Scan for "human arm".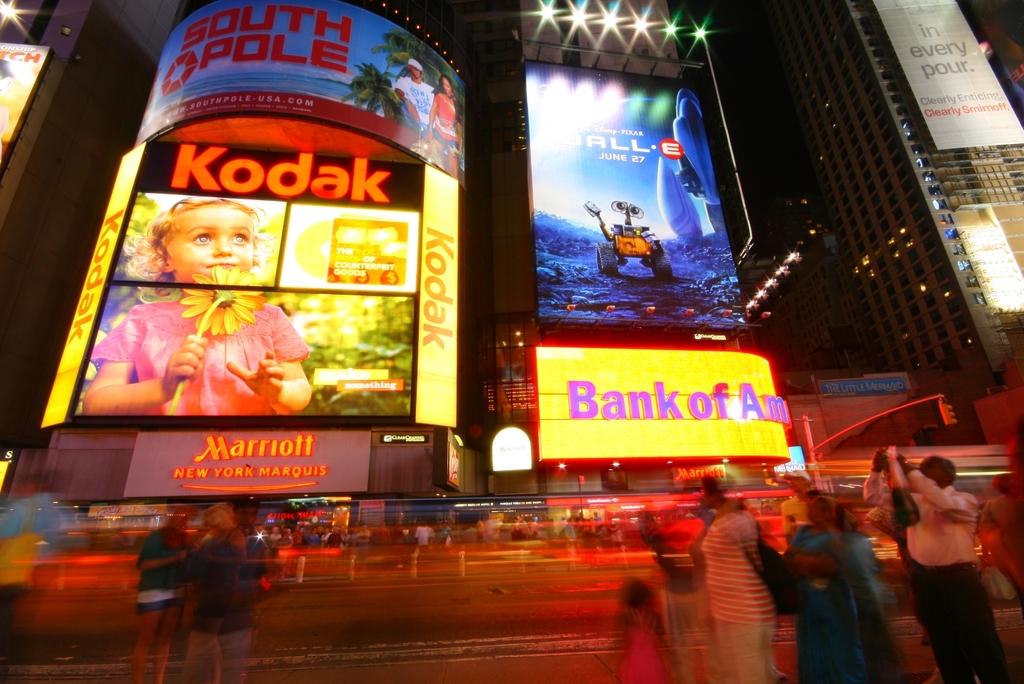
Scan result: 896,452,979,520.
